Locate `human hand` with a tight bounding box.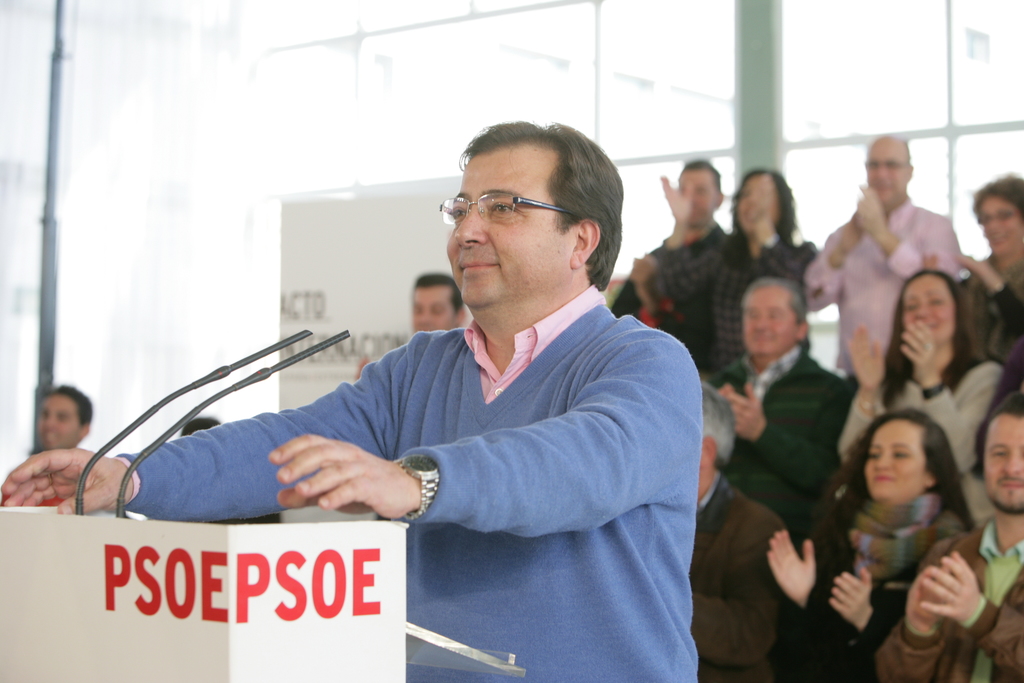
{"left": 962, "top": 253, "right": 1000, "bottom": 286}.
